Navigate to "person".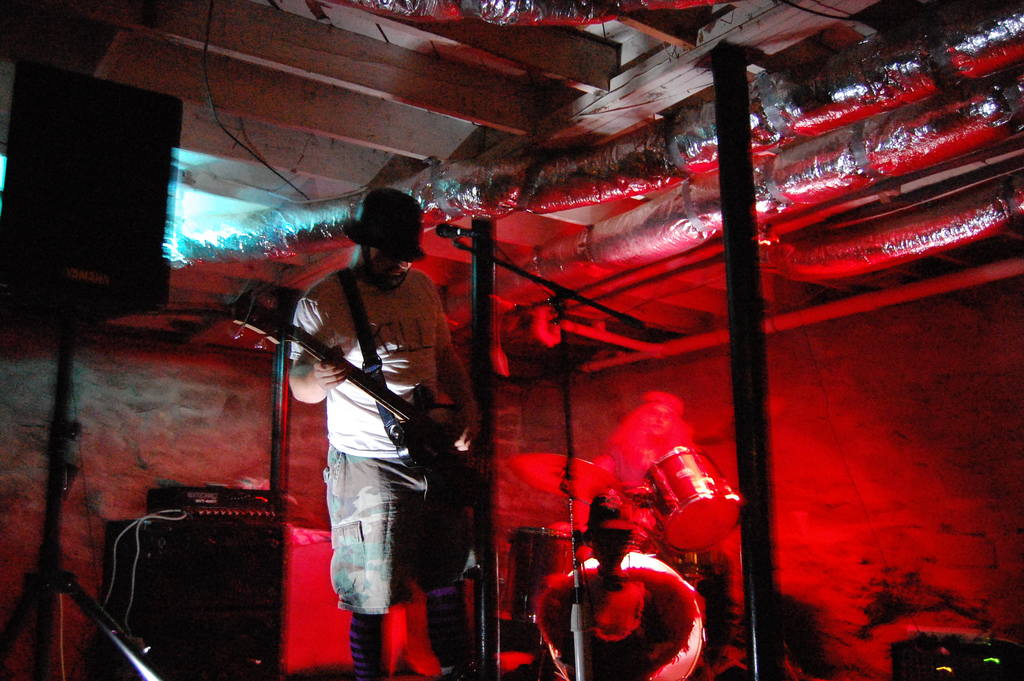
Navigation target: <bbox>287, 181, 472, 680</bbox>.
